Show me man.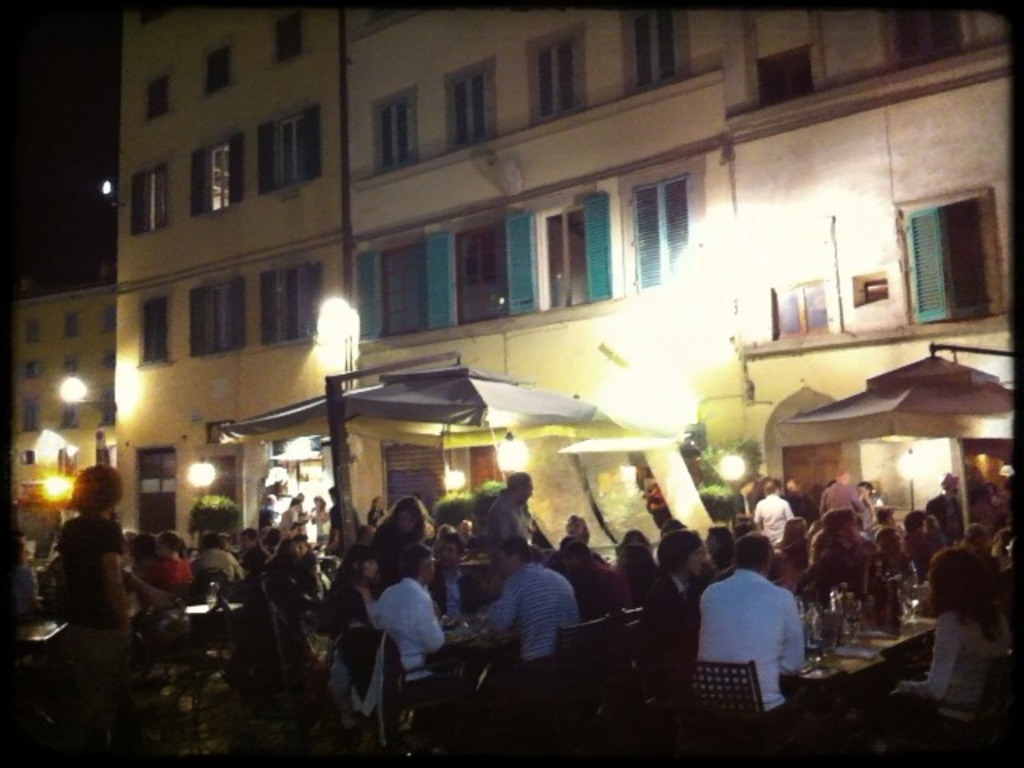
man is here: [699,530,805,718].
